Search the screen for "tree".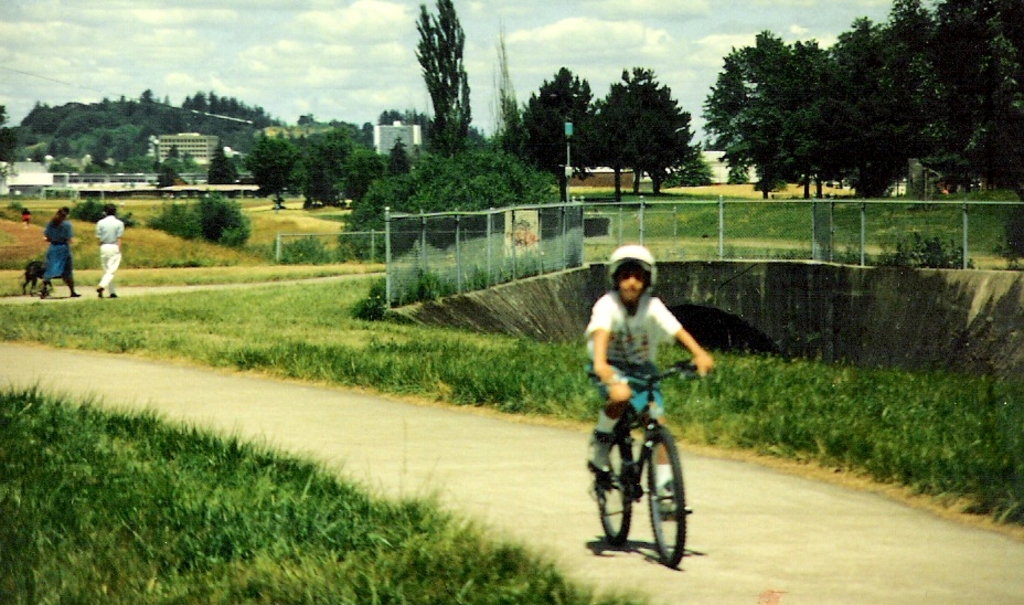
Found at BBox(494, 34, 531, 144).
